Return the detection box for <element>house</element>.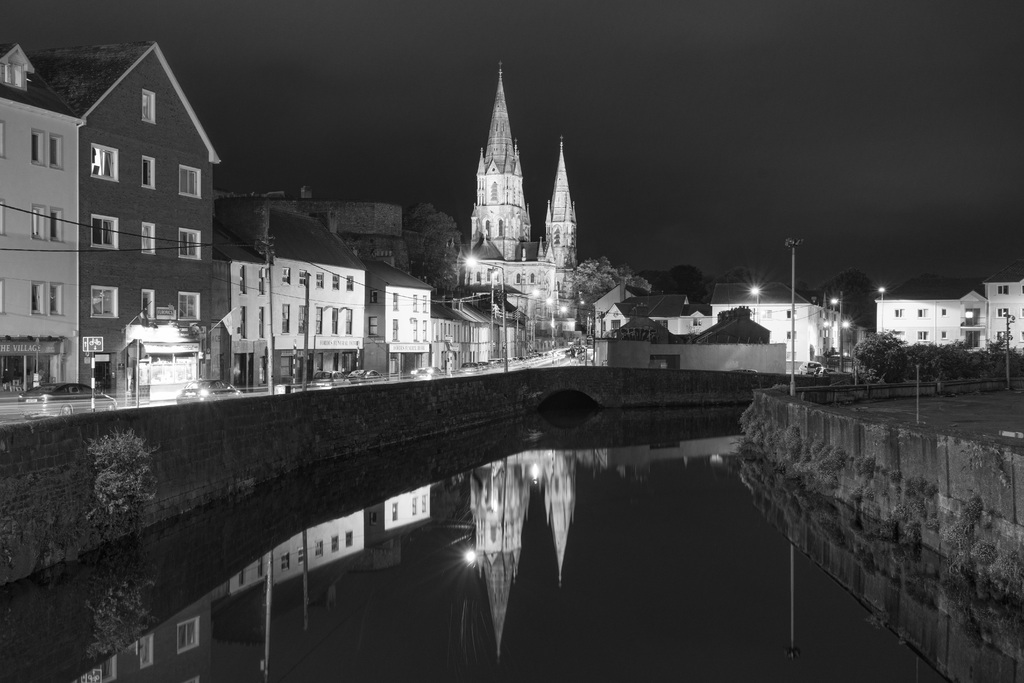
{"left": 602, "top": 299, "right": 631, "bottom": 329}.
